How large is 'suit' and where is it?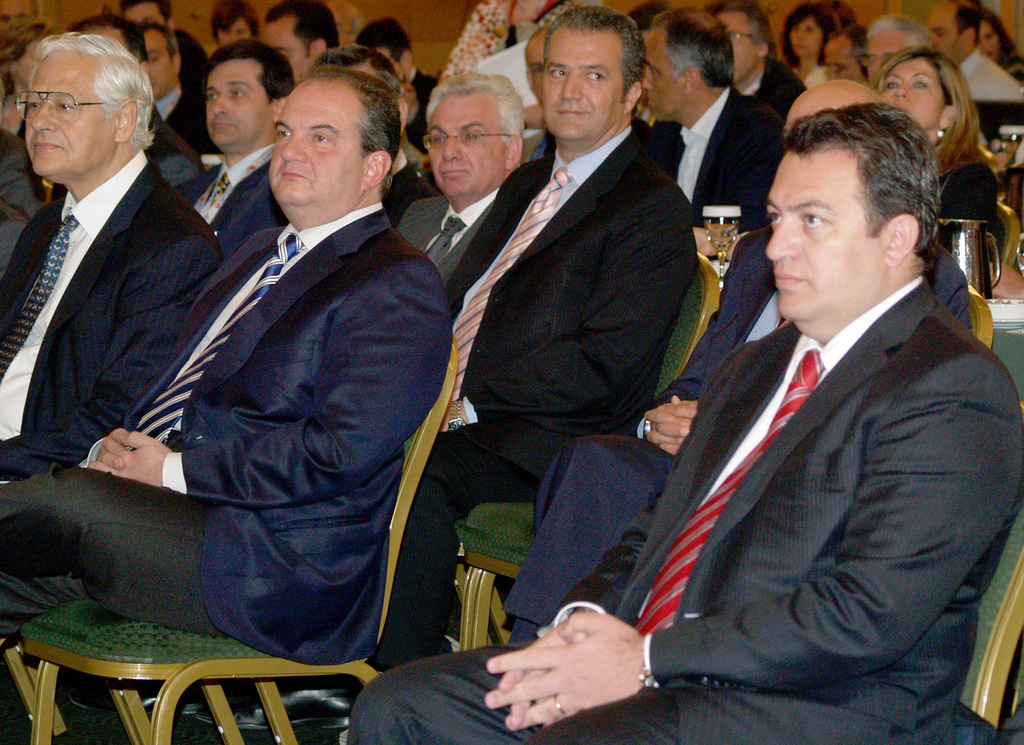
Bounding box: Rect(350, 281, 1023, 744).
